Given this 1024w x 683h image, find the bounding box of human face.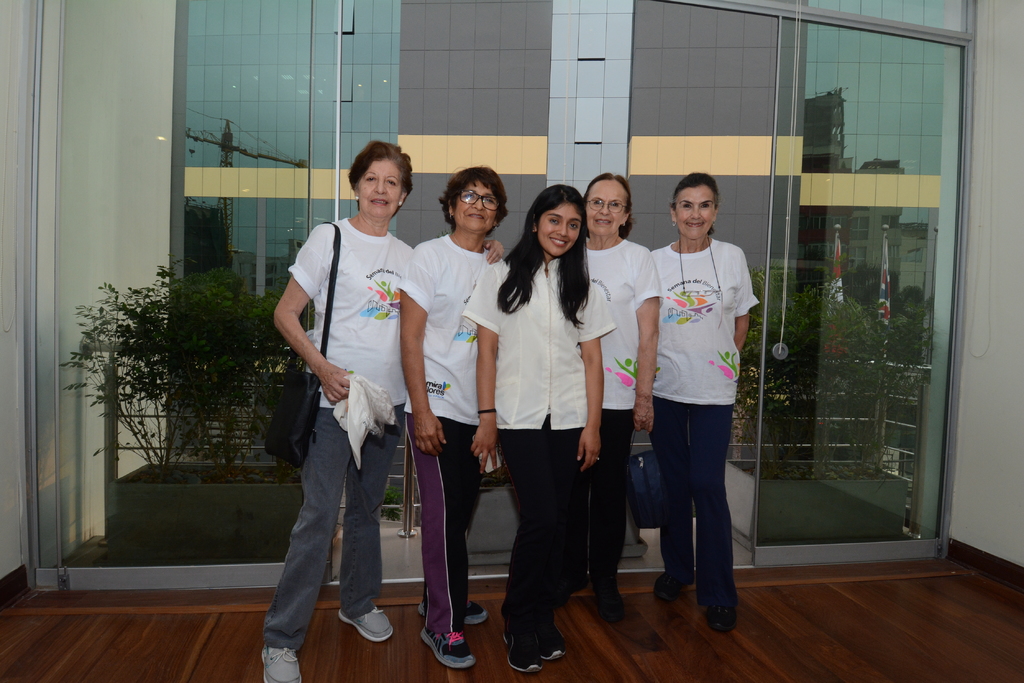
[675, 186, 714, 238].
